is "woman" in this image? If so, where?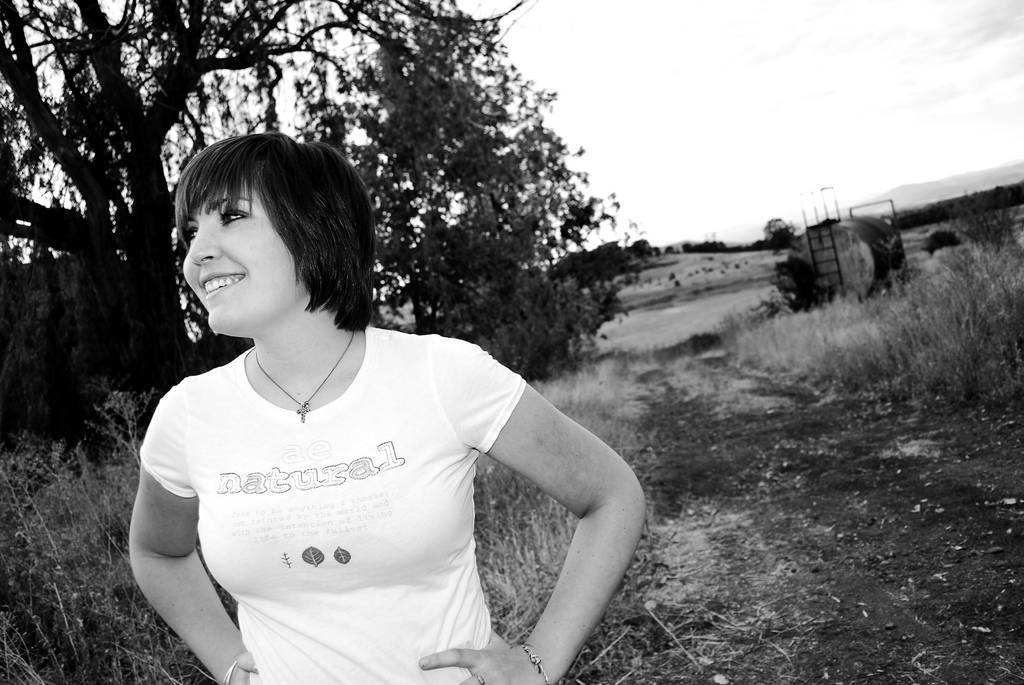
Yes, at {"x1": 120, "y1": 124, "x2": 618, "y2": 684}.
